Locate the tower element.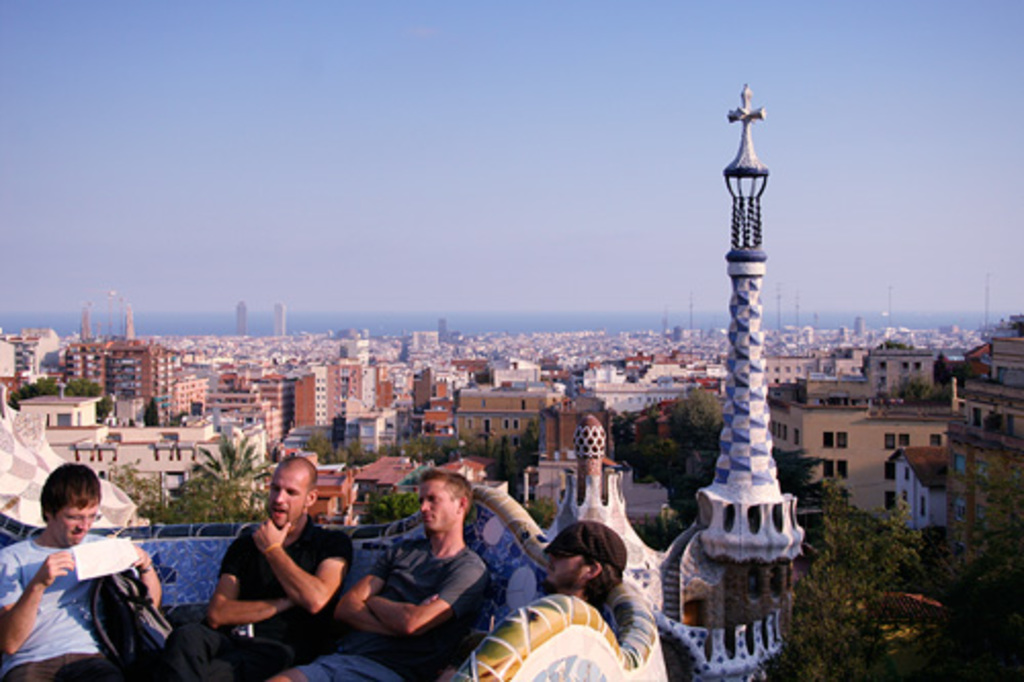
Element bbox: bbox=[649, 86, 805, 680].
